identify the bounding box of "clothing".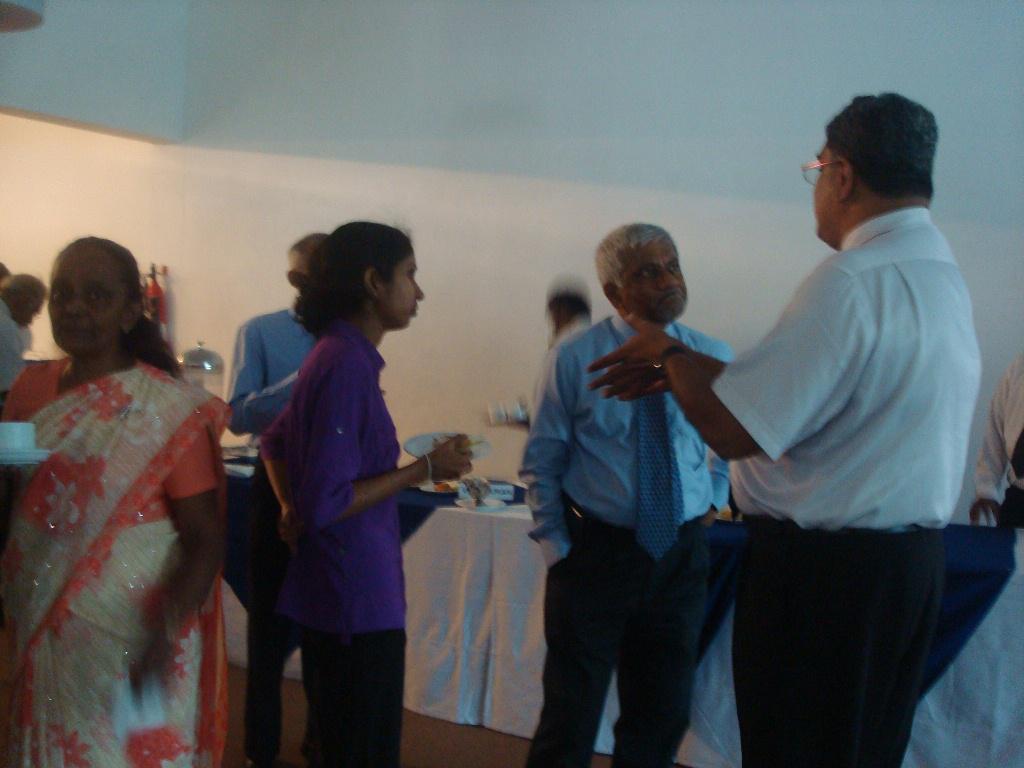
rect(0, 288, 32, 394).
